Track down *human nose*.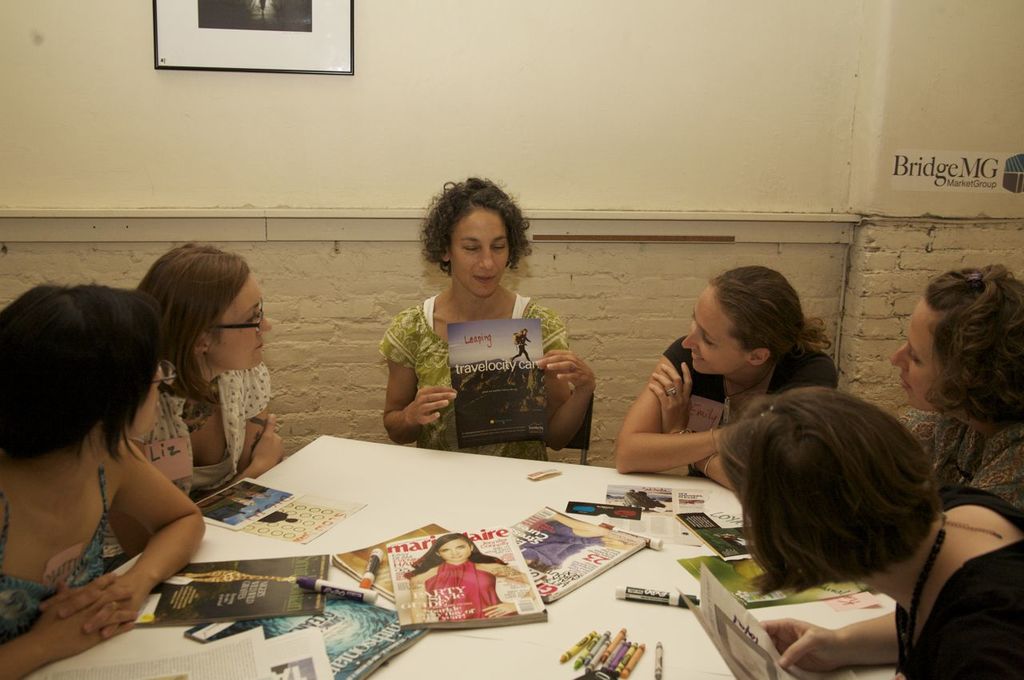
Tracked to 890/342/909/368.
